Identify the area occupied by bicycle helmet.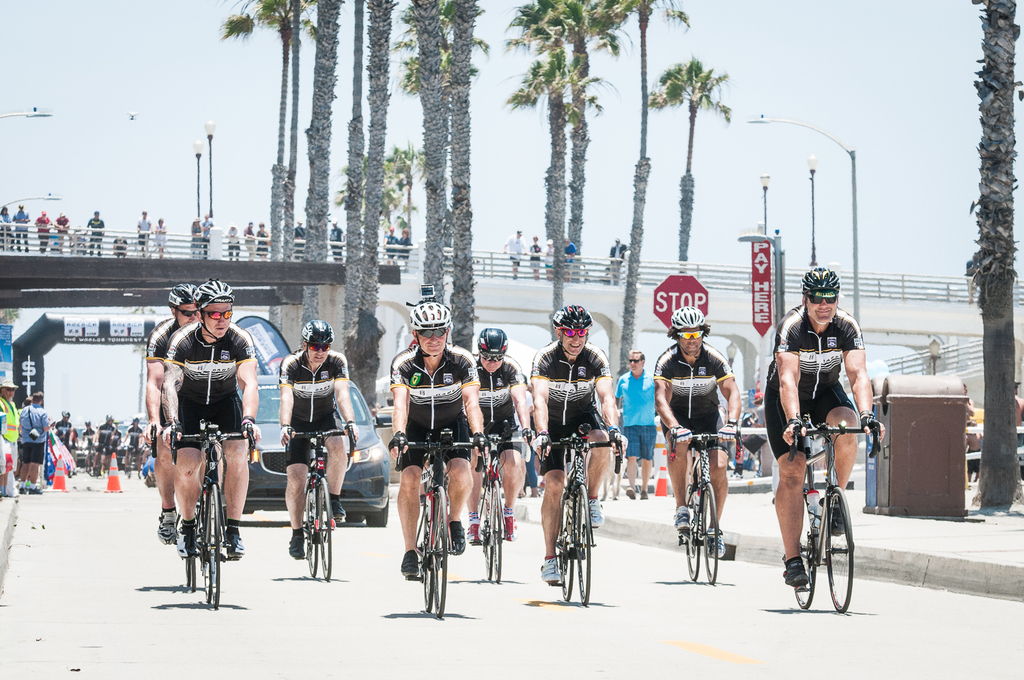
Area: 189:279:238:314.
